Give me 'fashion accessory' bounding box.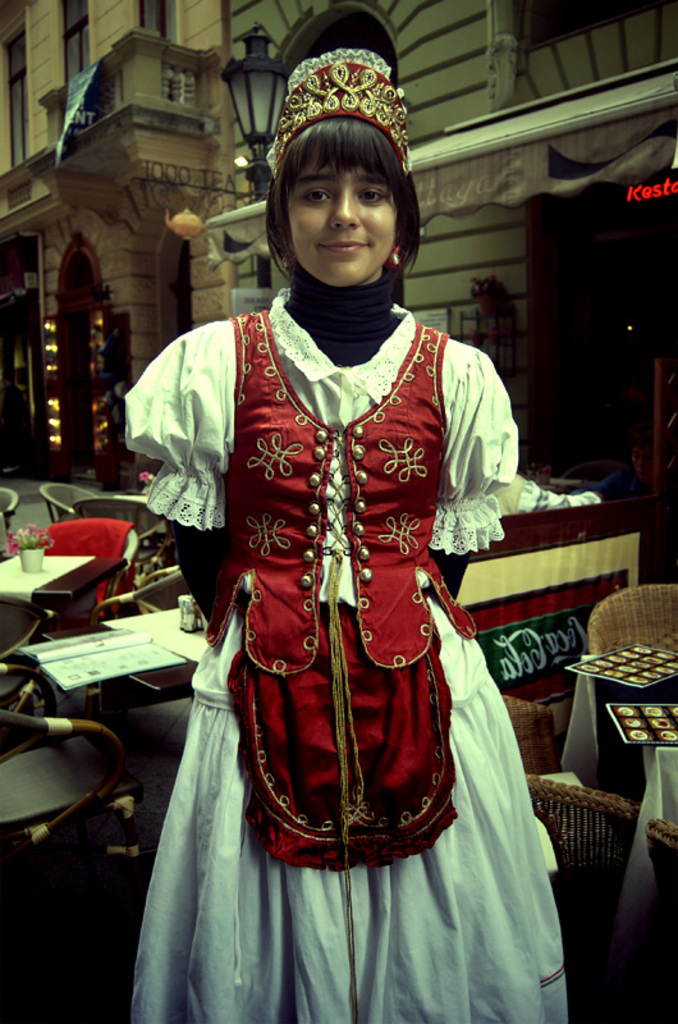
box(385, 246, 403, 270).
